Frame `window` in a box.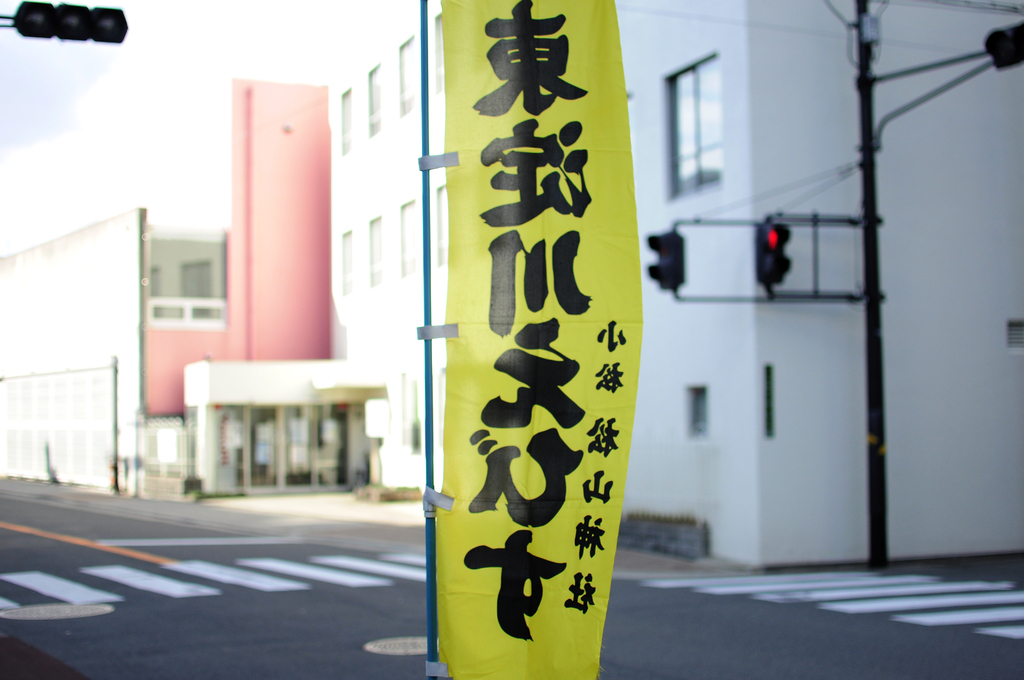
339/88/353/150.
